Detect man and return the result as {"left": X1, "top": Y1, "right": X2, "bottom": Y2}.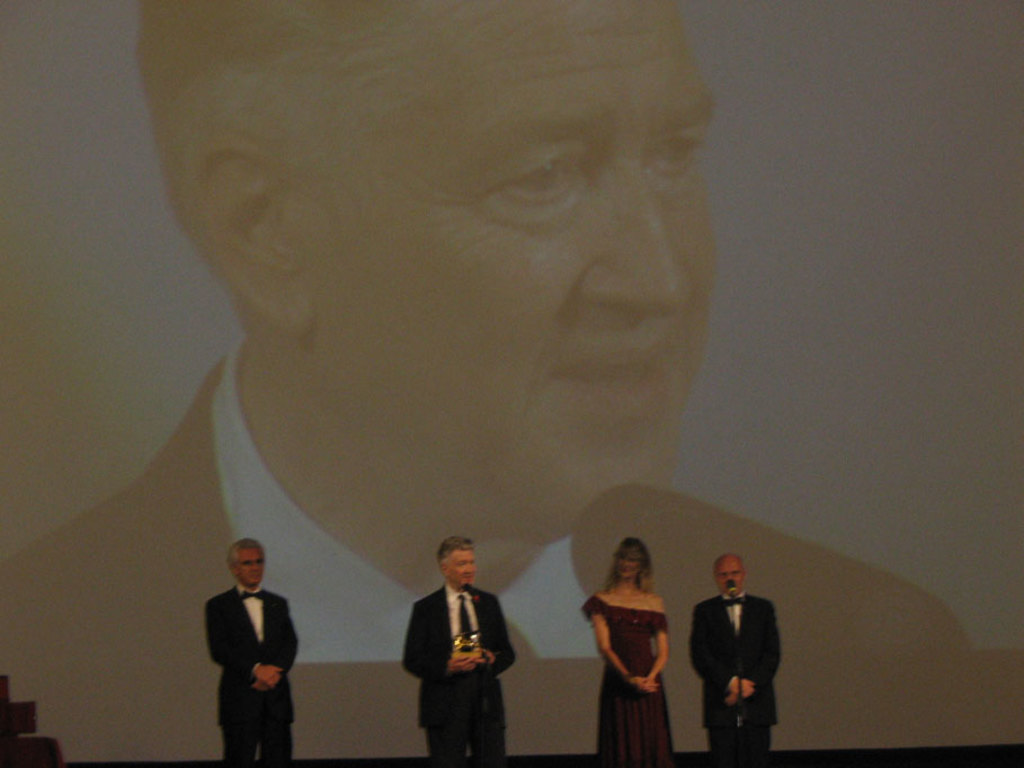
{"left": 400, "top": 538, "right": 515, "bottom": 766}.
